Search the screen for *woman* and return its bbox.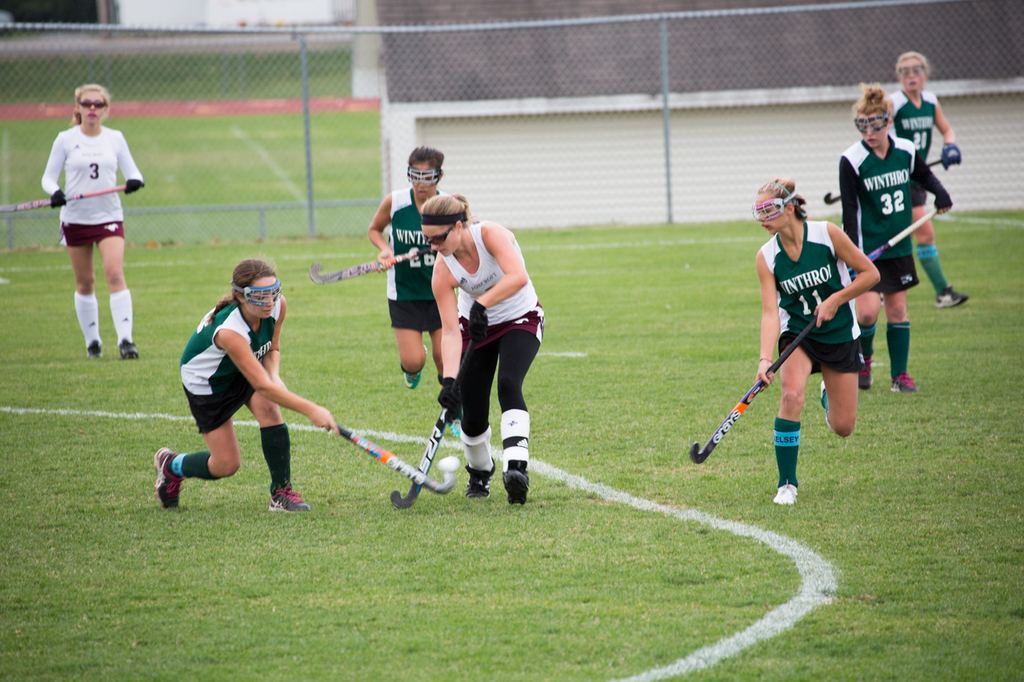
Found: crop(40, 82, 144, 362).
